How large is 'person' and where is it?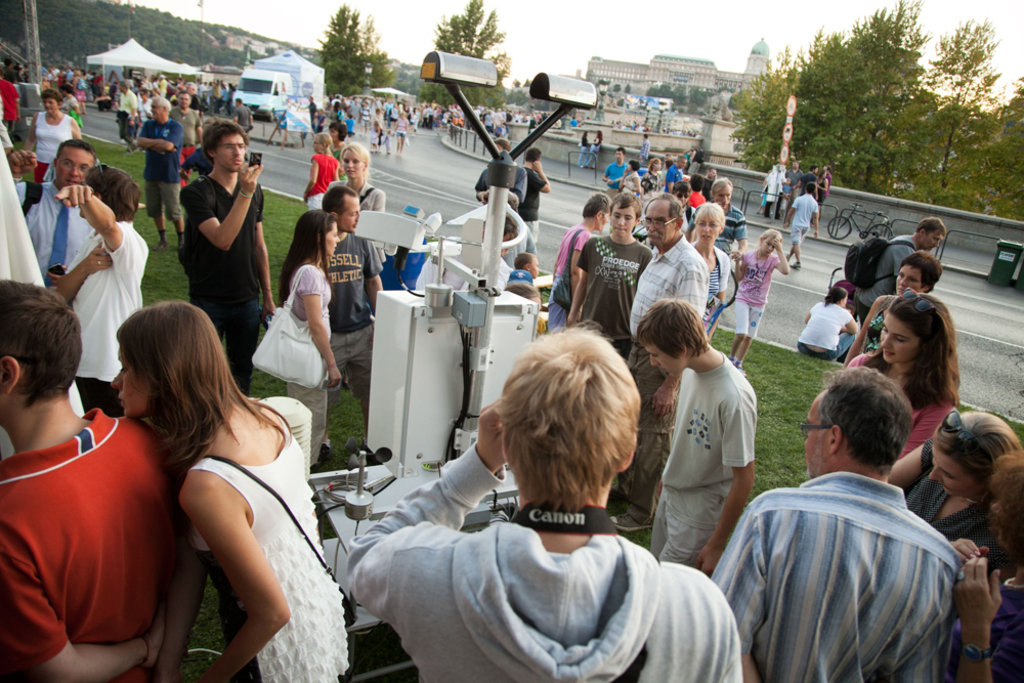
Bounding box: [813, 173, 818, 183].
